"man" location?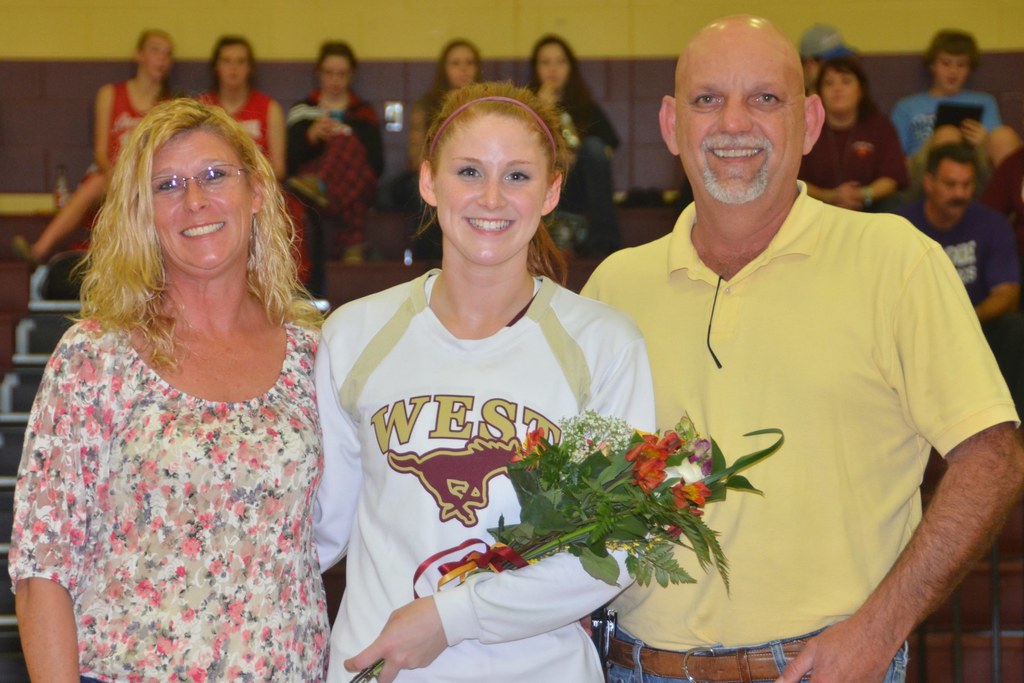
BBox(545, 11, 996, 677)
